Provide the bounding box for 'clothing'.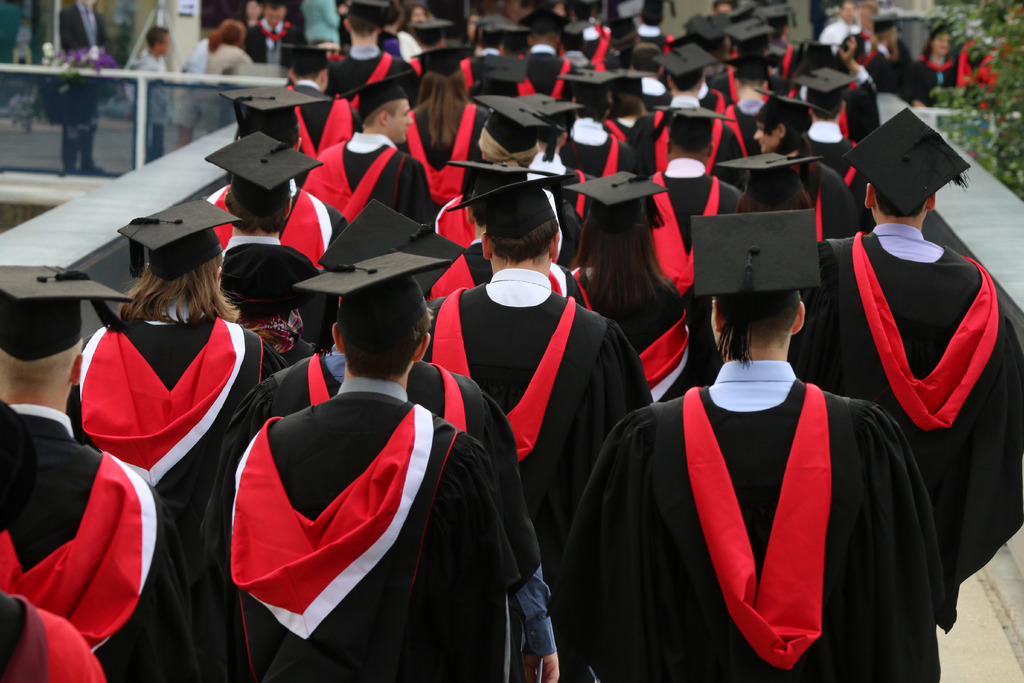
Rect(799, 211, 1023, 634).
